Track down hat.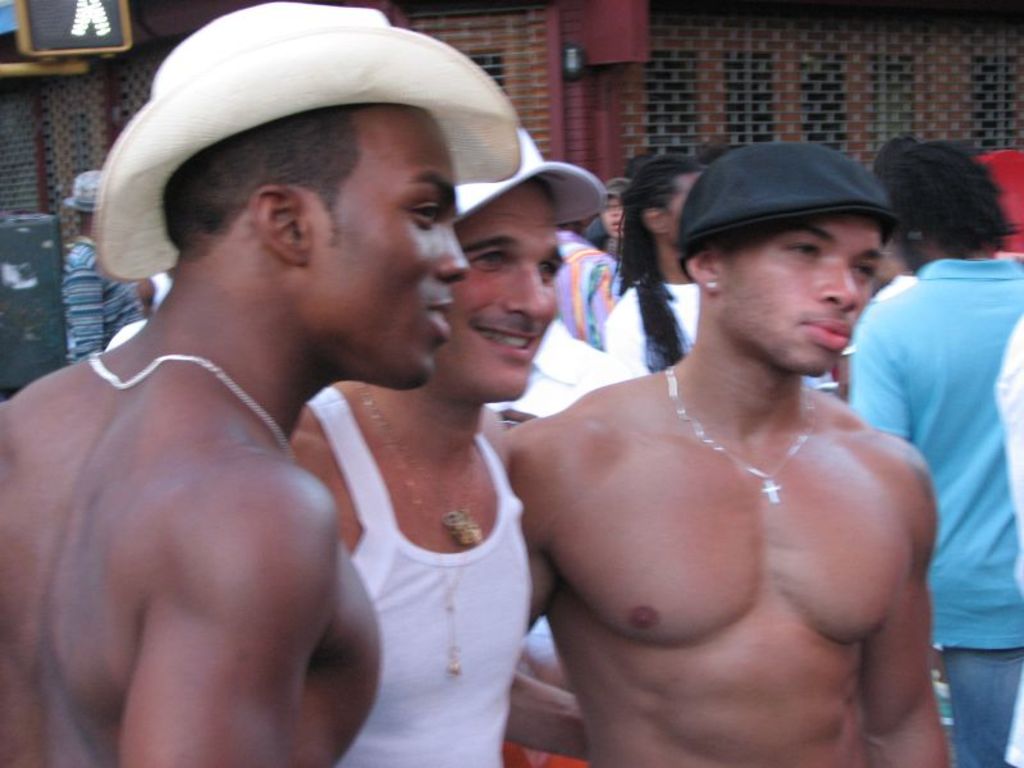
Tracked to (x1=675, y1=143, x2=891, y2=257).
